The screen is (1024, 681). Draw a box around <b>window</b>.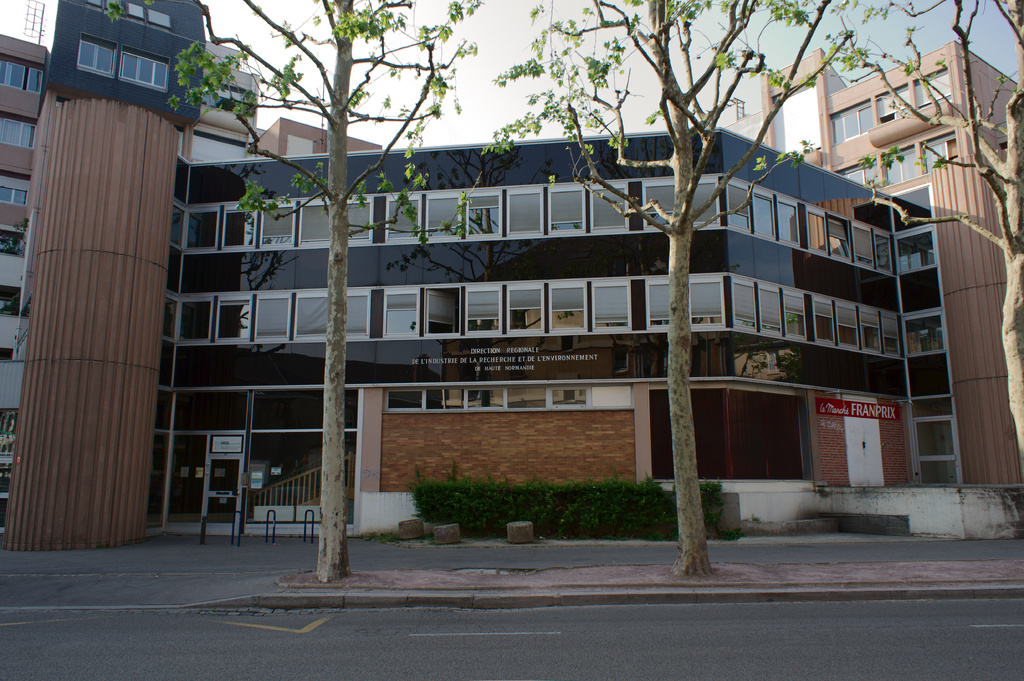
[876,83,911,120].
